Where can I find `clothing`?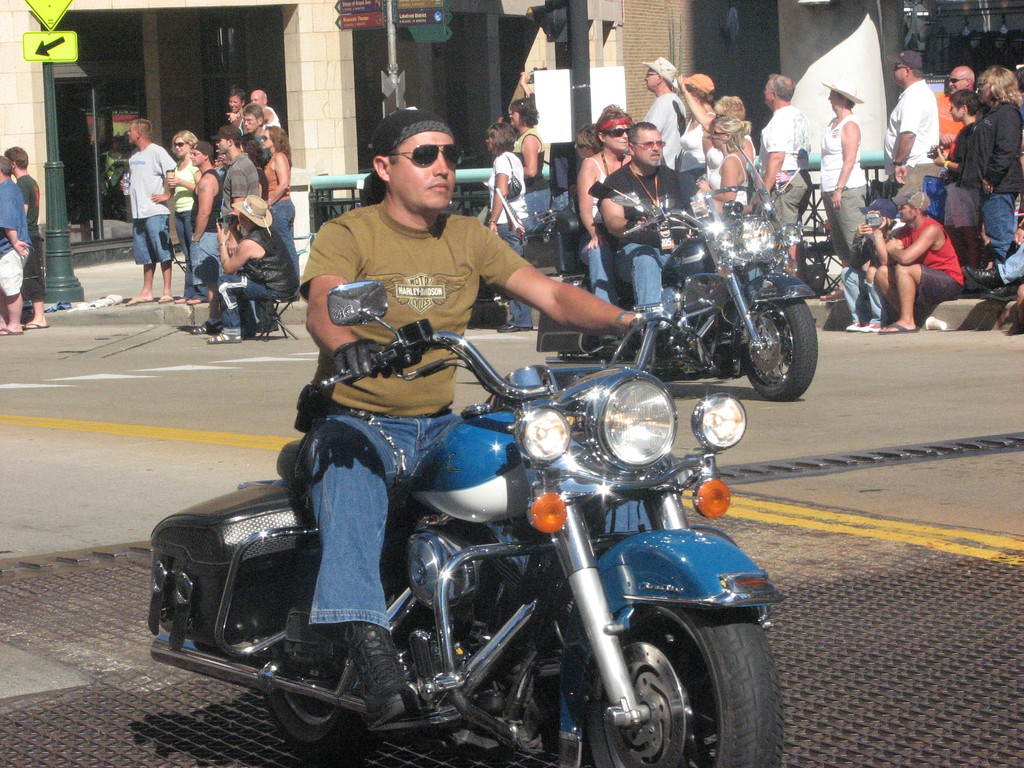
You can find it at (x1=477, y1=152, x2=527, y2=314).
